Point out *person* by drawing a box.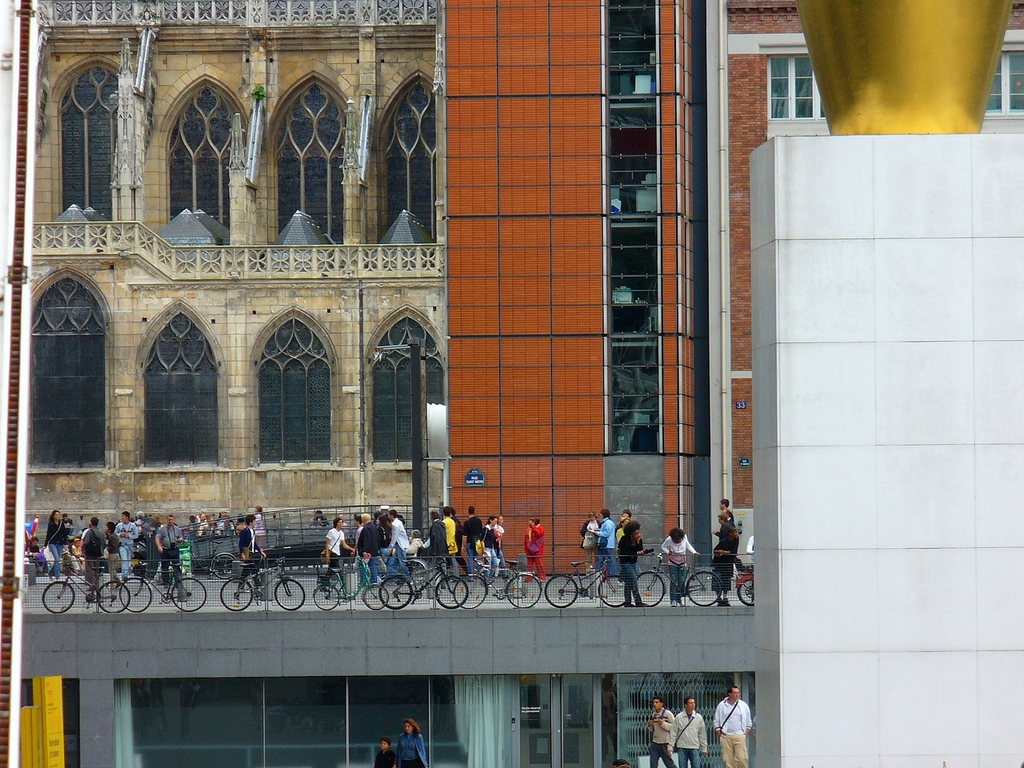
bbox=[596, 512, 614, 580].
